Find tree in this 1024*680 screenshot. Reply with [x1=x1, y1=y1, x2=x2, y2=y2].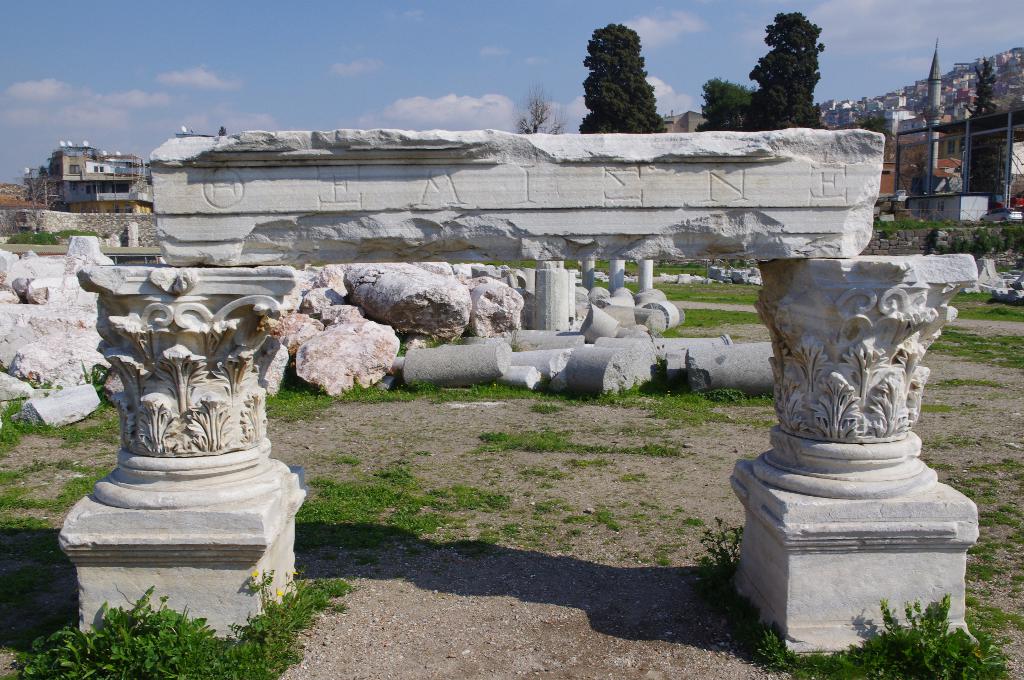
[x1=591, y1=10, x2=671, y2=118].
